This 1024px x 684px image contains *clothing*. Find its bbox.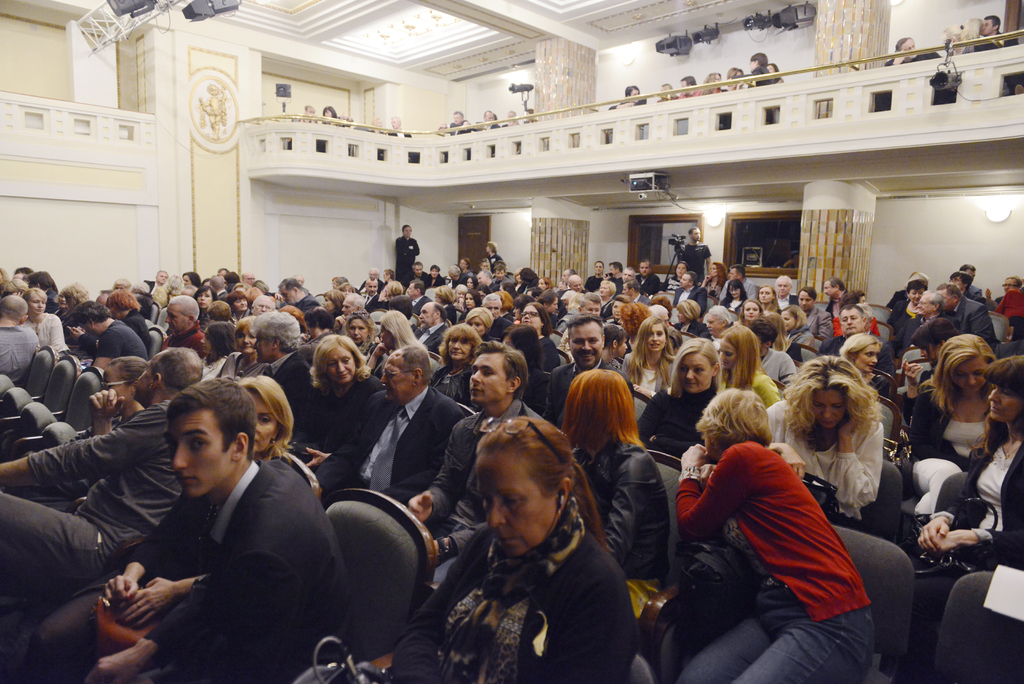
box=[634, 387, 718, 462].
